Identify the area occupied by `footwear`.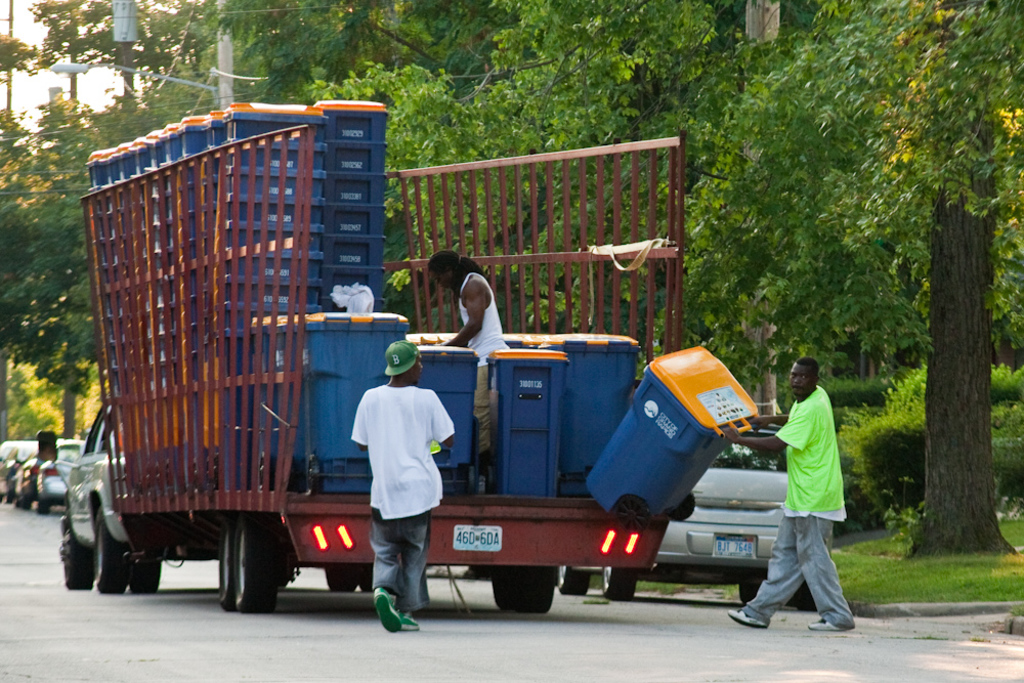
Area: (x1=807, y1=610, x2=855, y2=632).
